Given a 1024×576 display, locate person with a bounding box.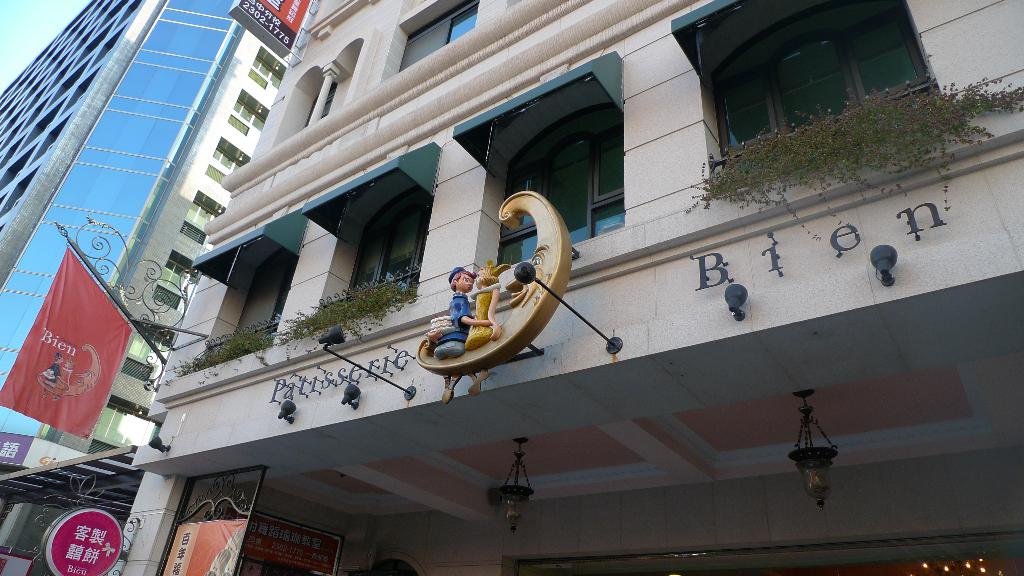
Located: bbox=[429, 267, 490, 403].
